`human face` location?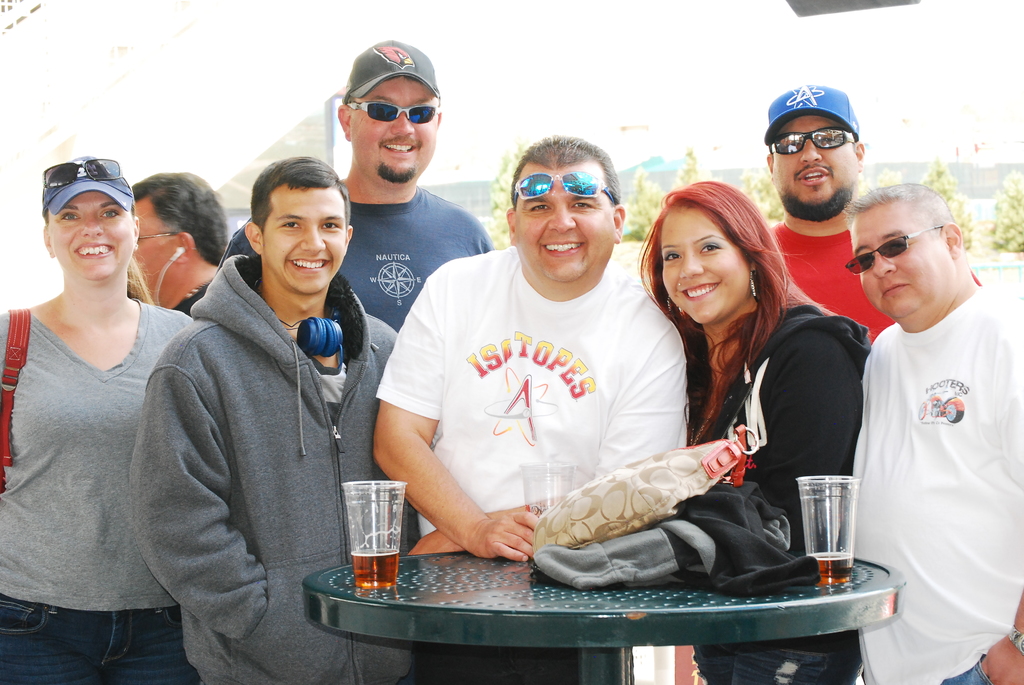
[left=767, top=117, right=859, bottom=212]
